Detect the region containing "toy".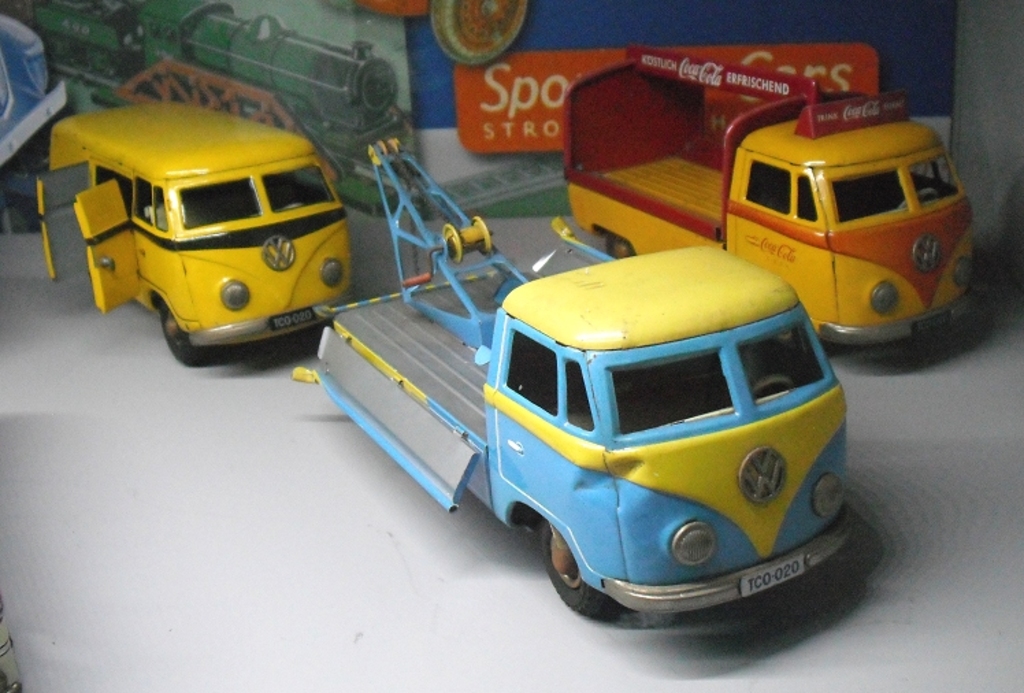
<bbox>36, 97, 353, 367</bbox>.
